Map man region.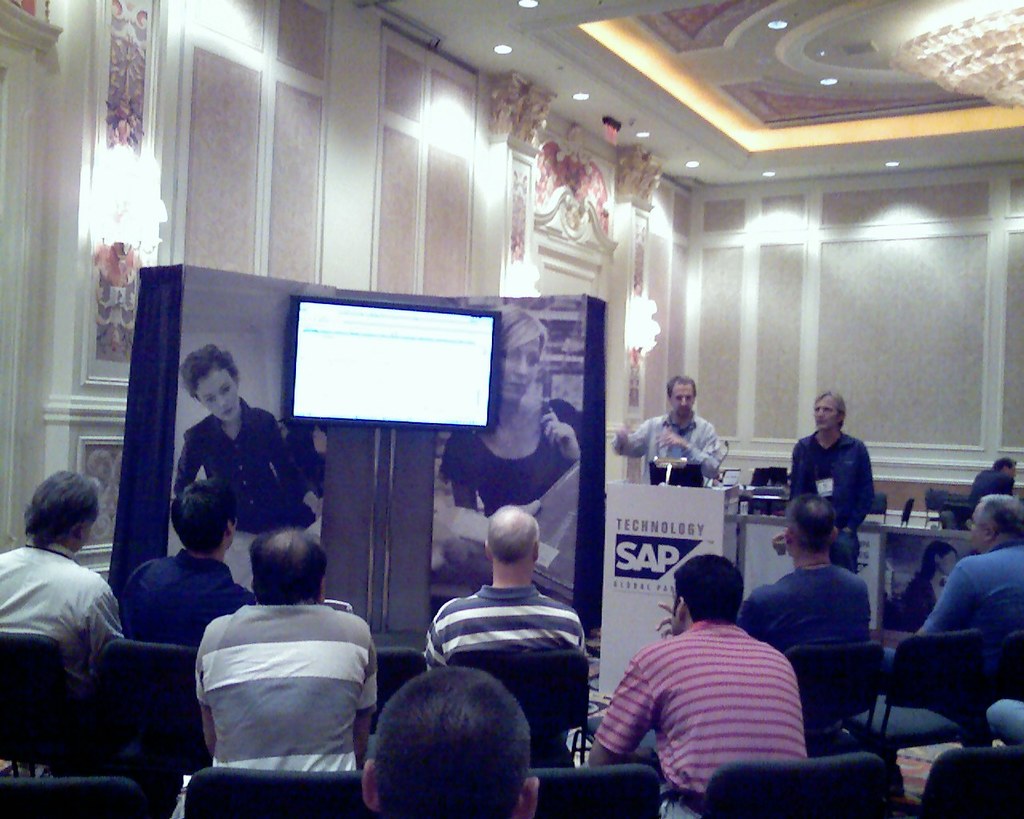
Mapped to 766 382 880 579.
